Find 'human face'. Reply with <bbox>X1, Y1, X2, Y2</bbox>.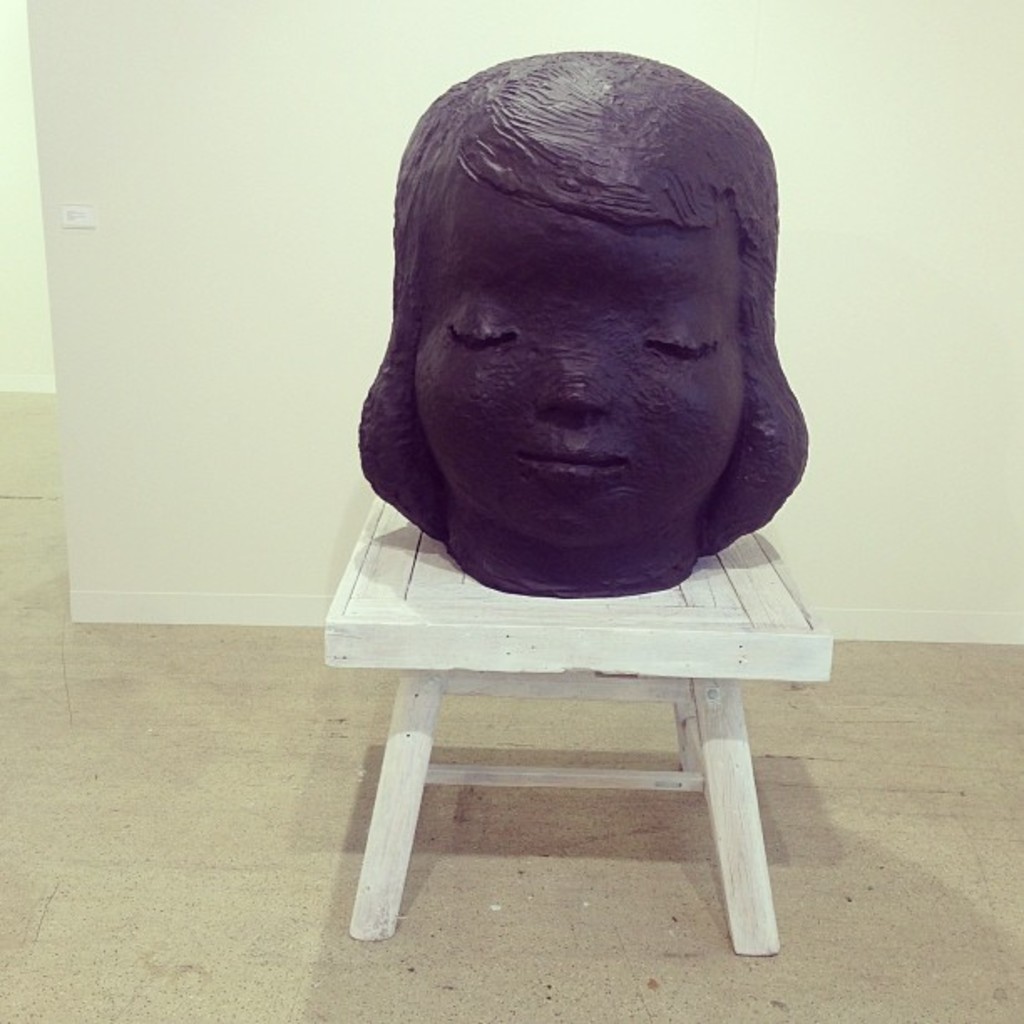
<bbox>405, 211, 756, 602</bbox>.
